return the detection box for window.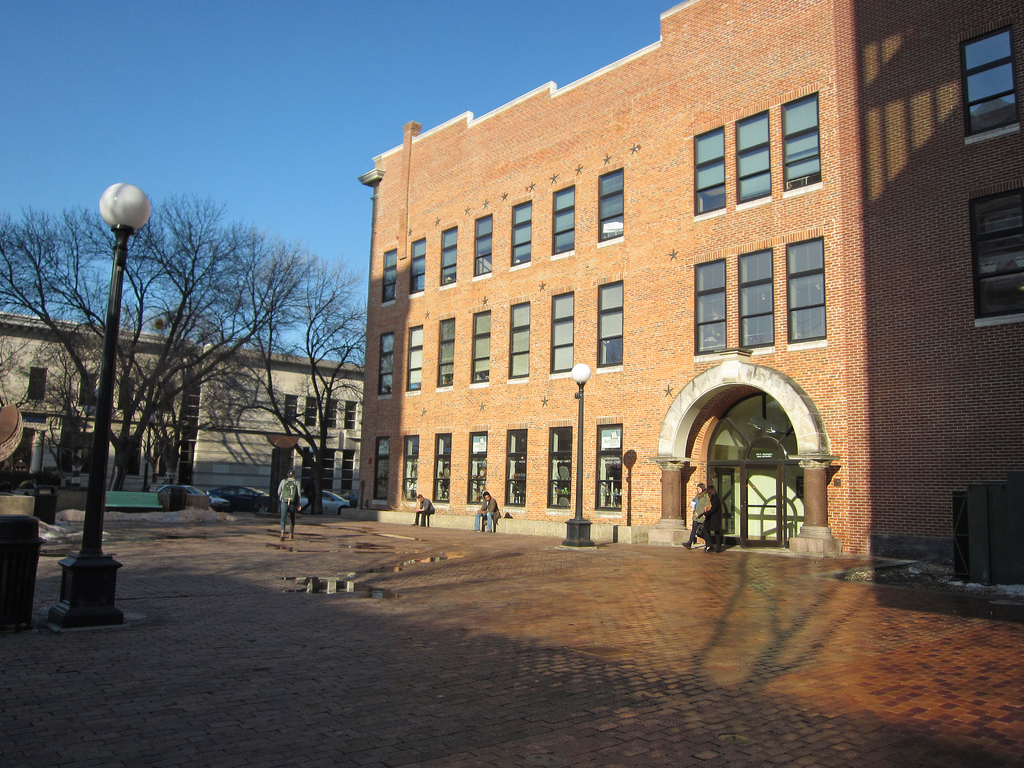
Rect(783, 92, 817, 195).
